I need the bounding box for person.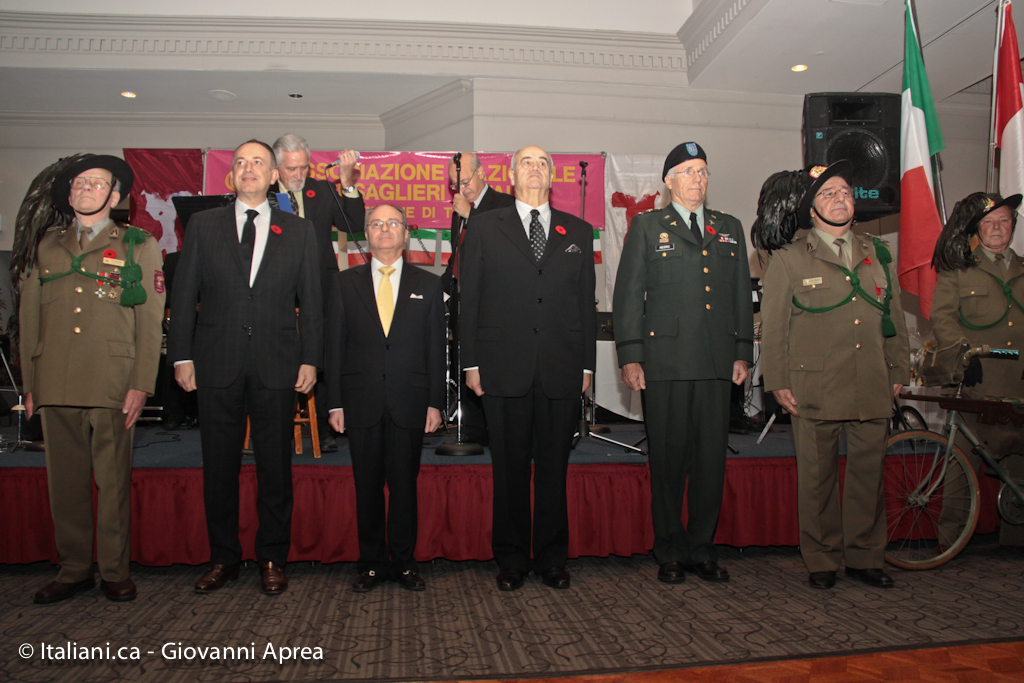
Here it is: <region>760, 159, 914, 595</region>.
